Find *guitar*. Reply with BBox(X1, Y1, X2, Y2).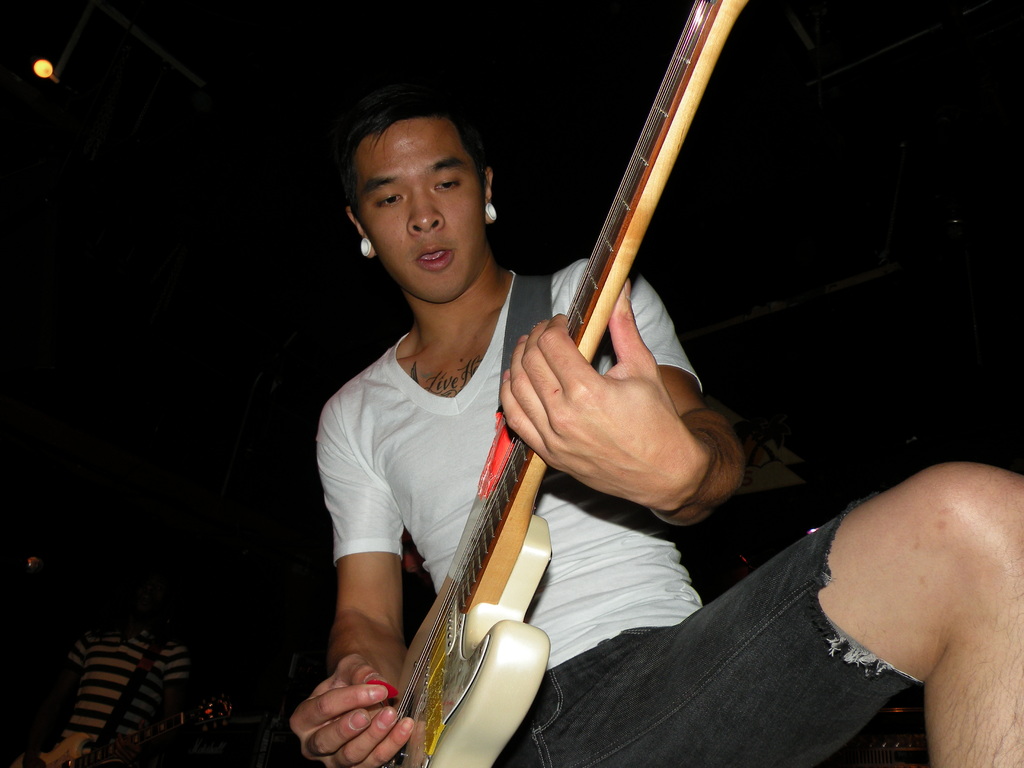
BBox(379, 0, 756, 767).
